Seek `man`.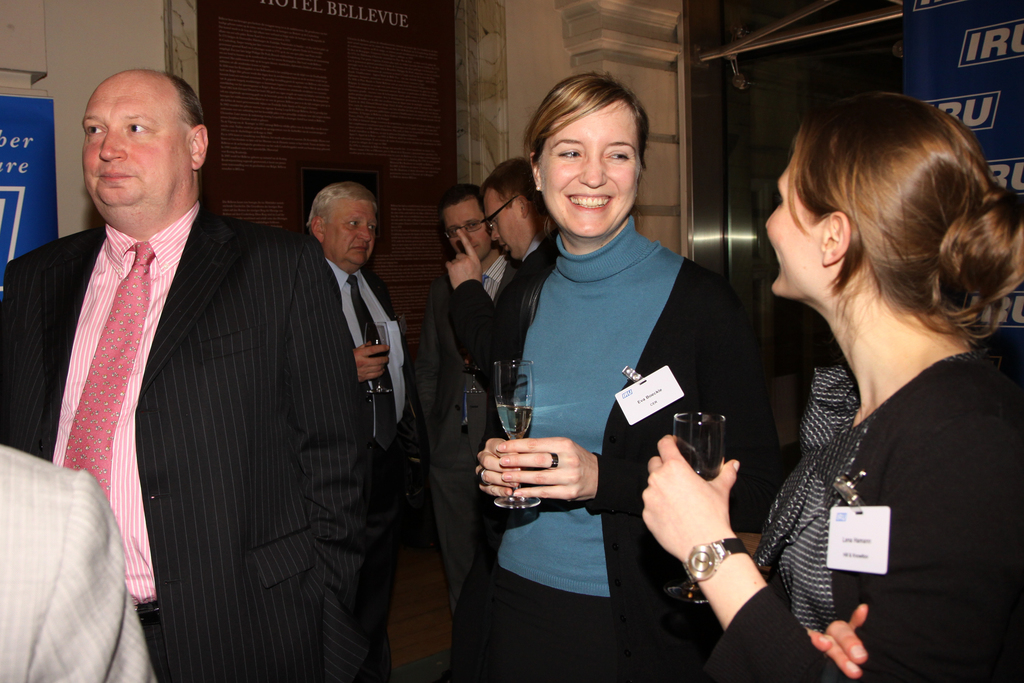
region(303, 181, 401, 456).
